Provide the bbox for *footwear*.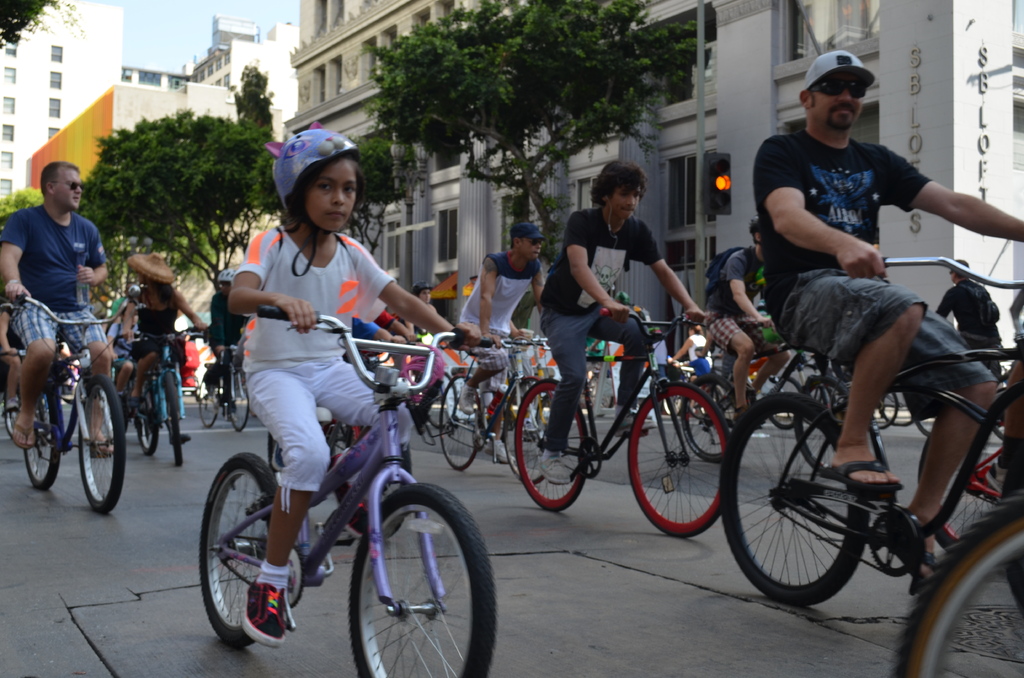
324 456 372 538.
